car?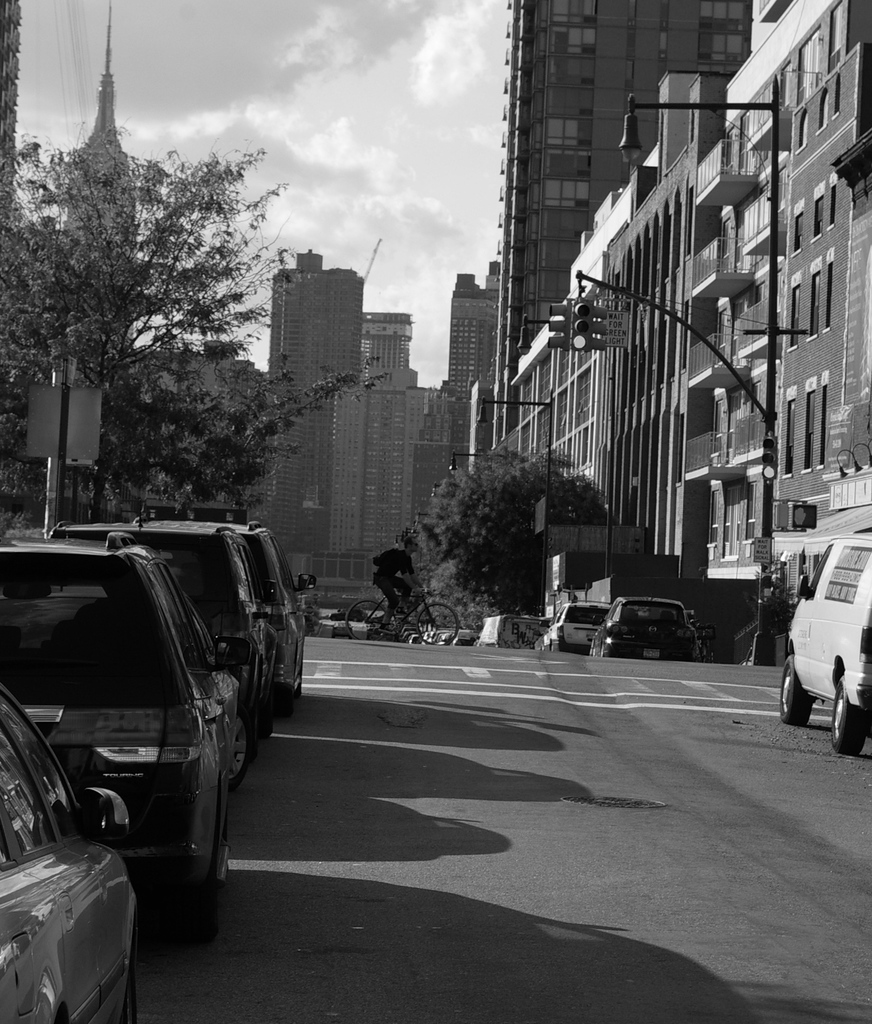
327/607/367/623
